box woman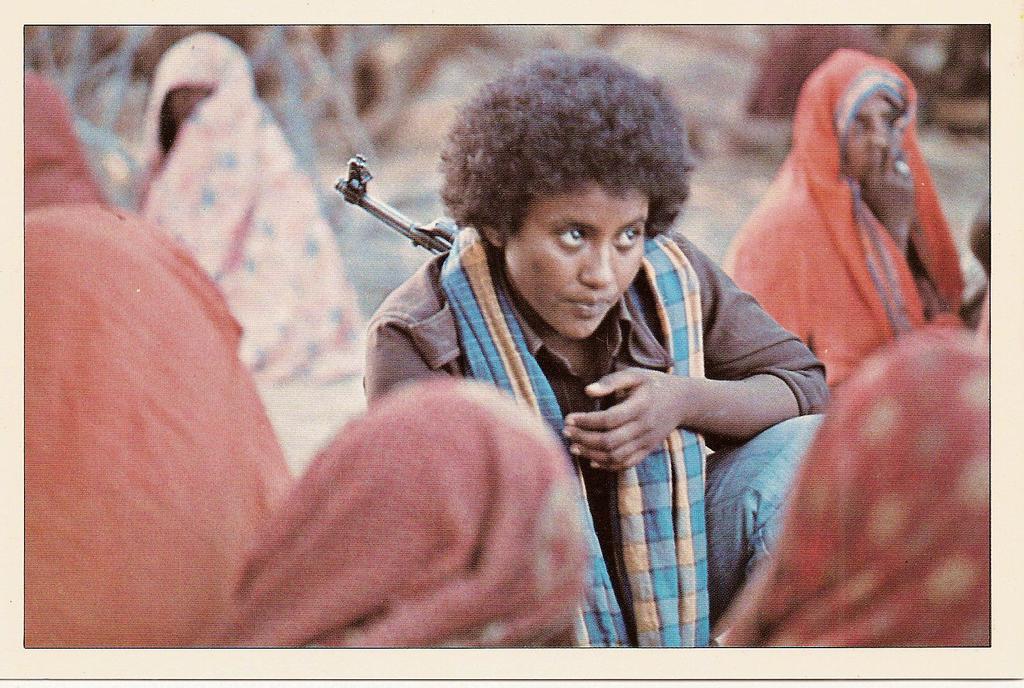
[24, 79, 295, 646]
